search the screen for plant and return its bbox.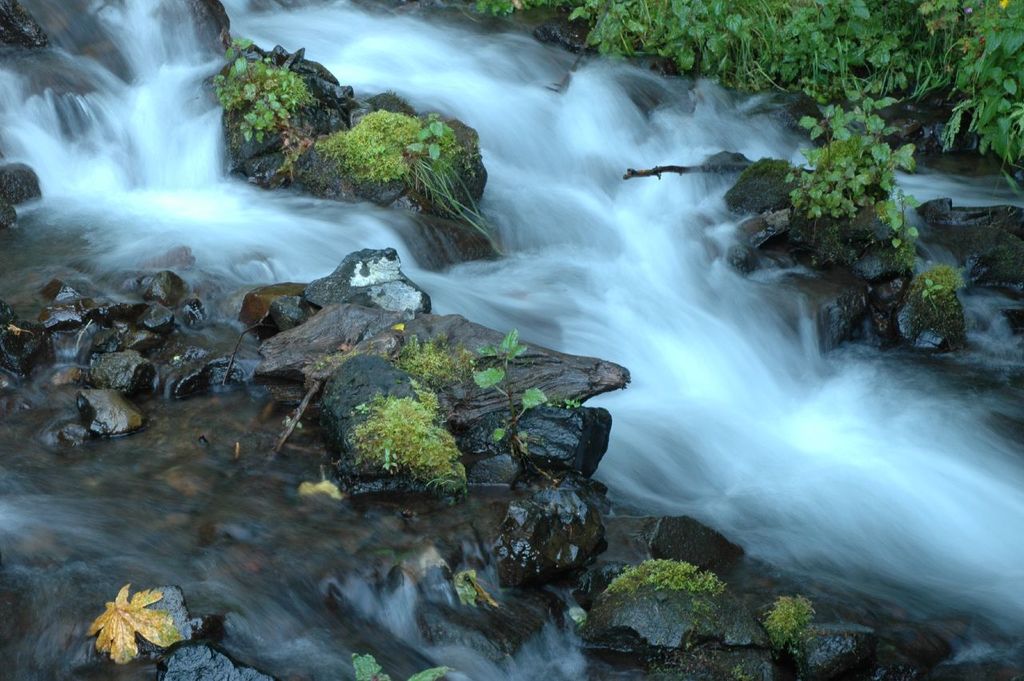
Found: x1=346, y1=371, x2=488, y2=487.
